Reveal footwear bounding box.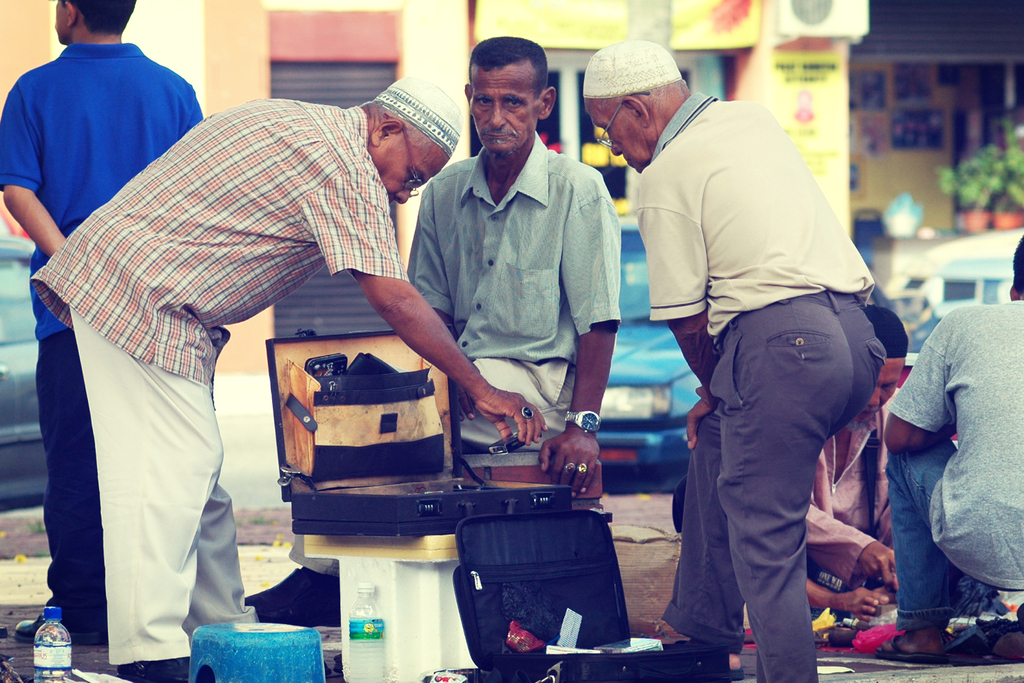
Revealed: crop(117, 659, 189, 682).
